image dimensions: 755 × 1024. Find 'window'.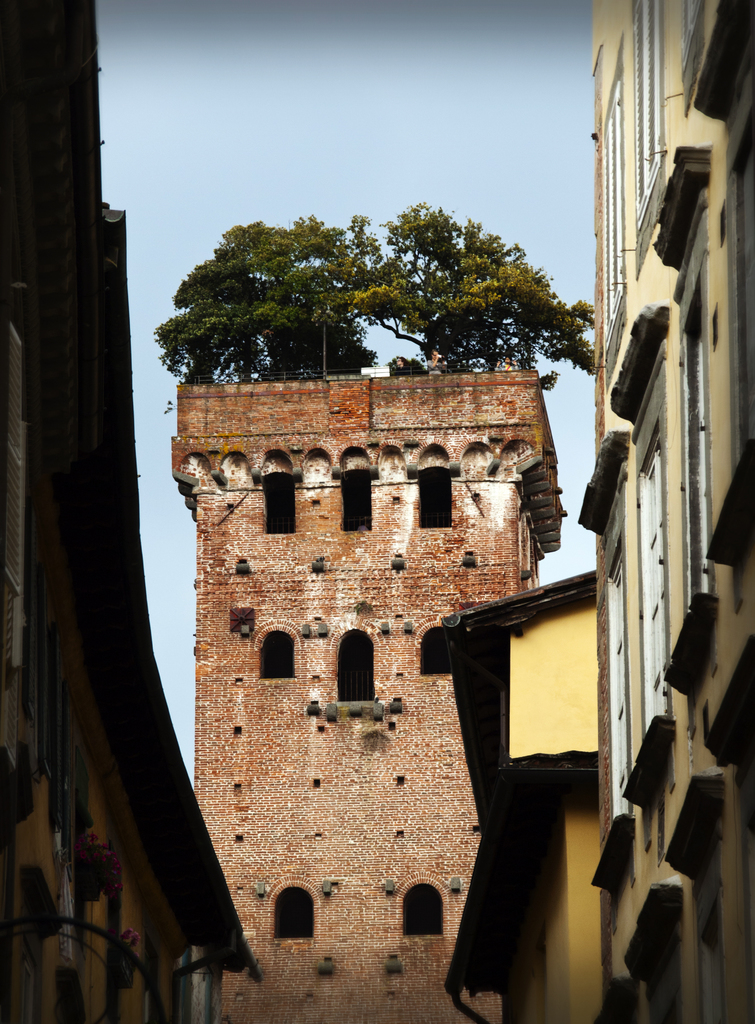
l=334, t=473, r=381, b=531.
